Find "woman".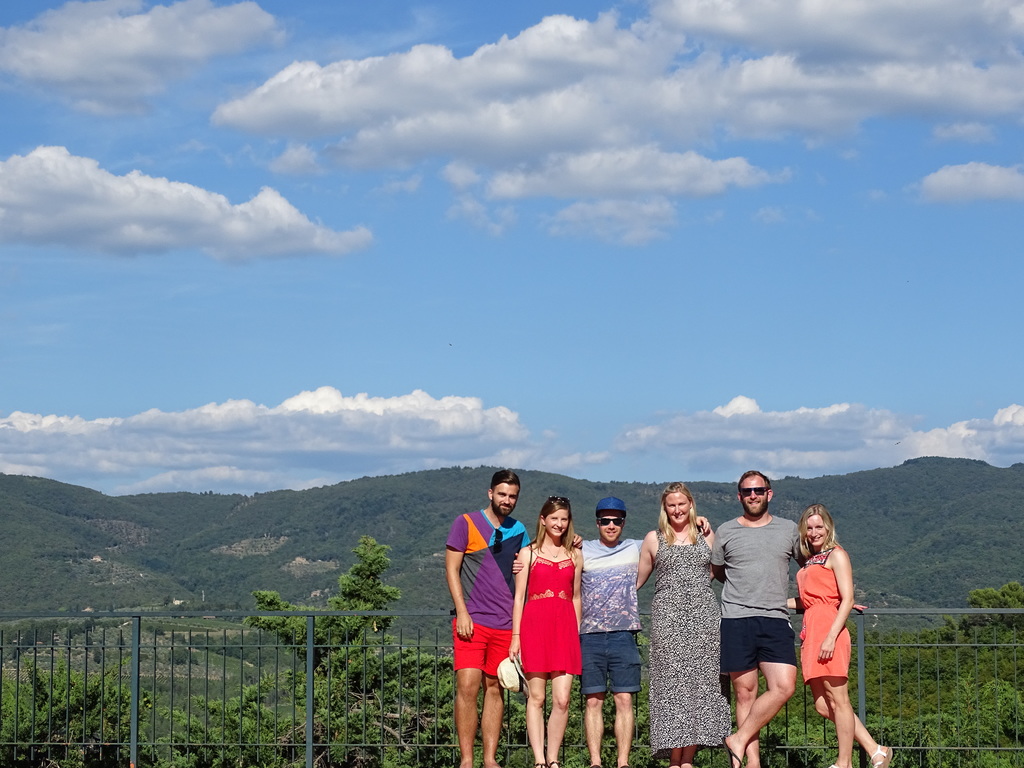
634/479/730/767.
